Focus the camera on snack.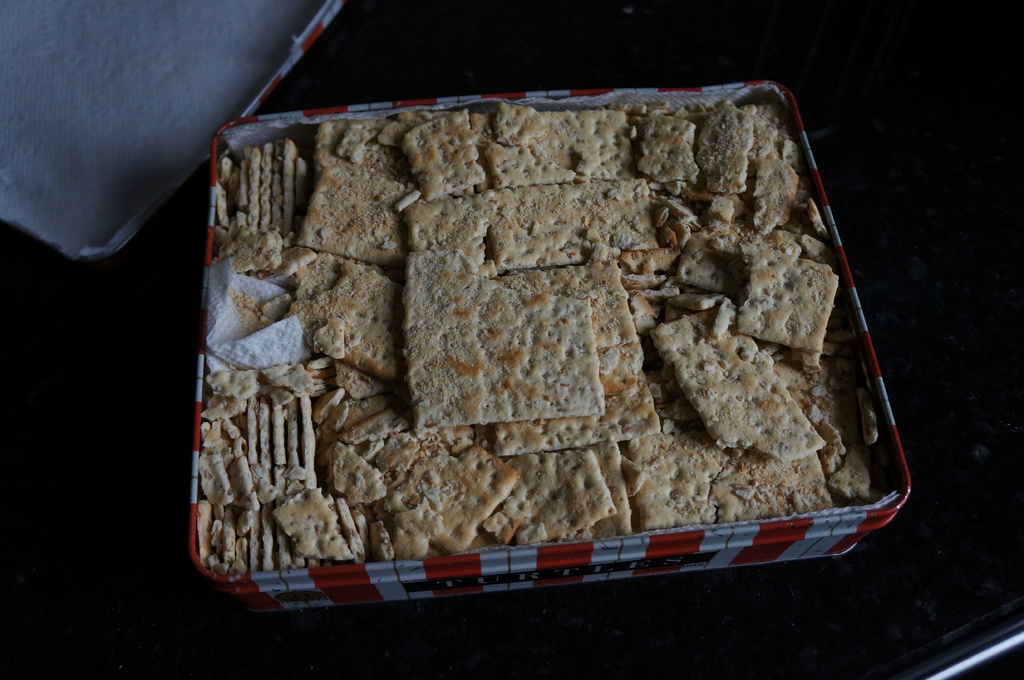
Focus region: bbox=[193, 74, 890, 551].
